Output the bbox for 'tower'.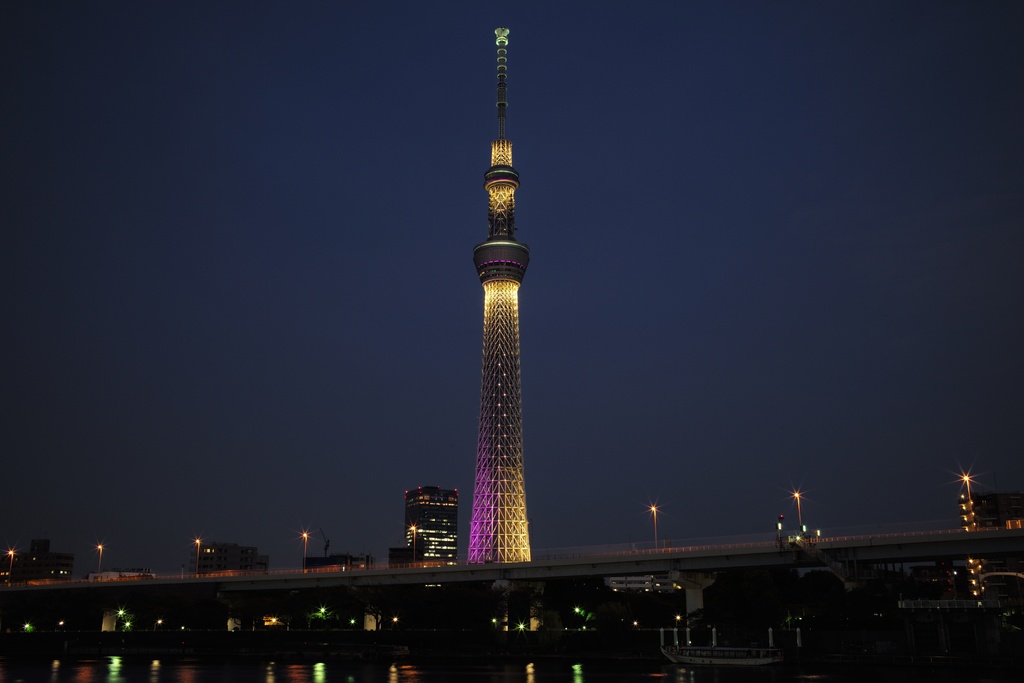
pyautogui.locateOnScreen(191, 537, 259, 591).
